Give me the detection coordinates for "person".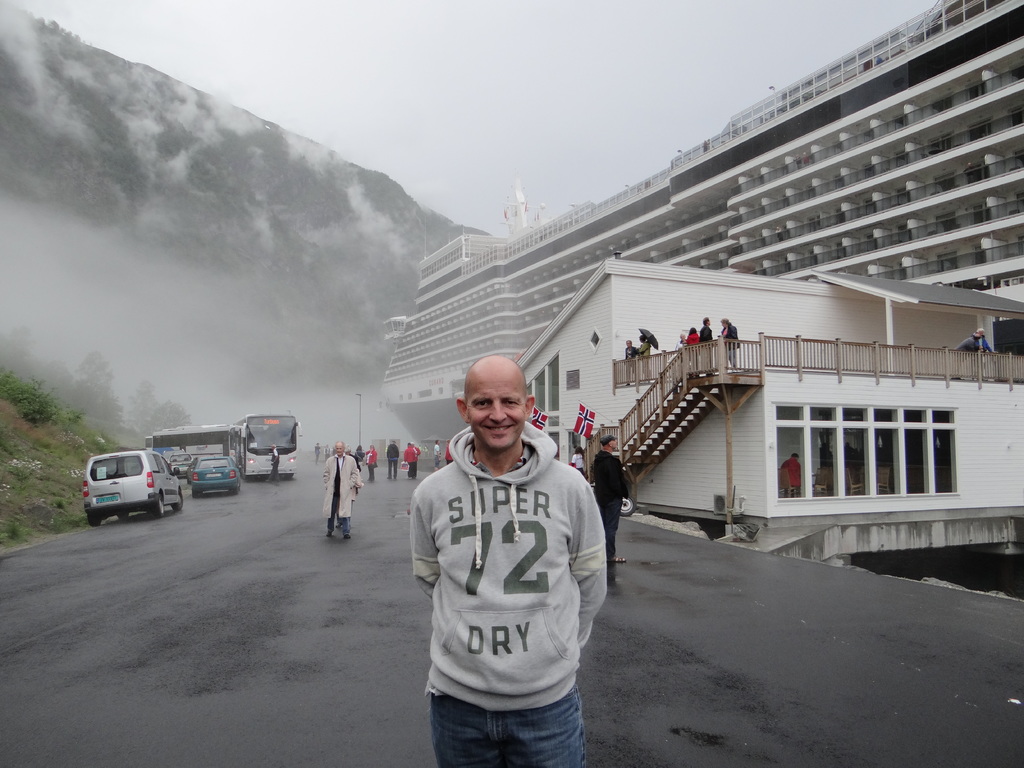
(952,332,979,380).
